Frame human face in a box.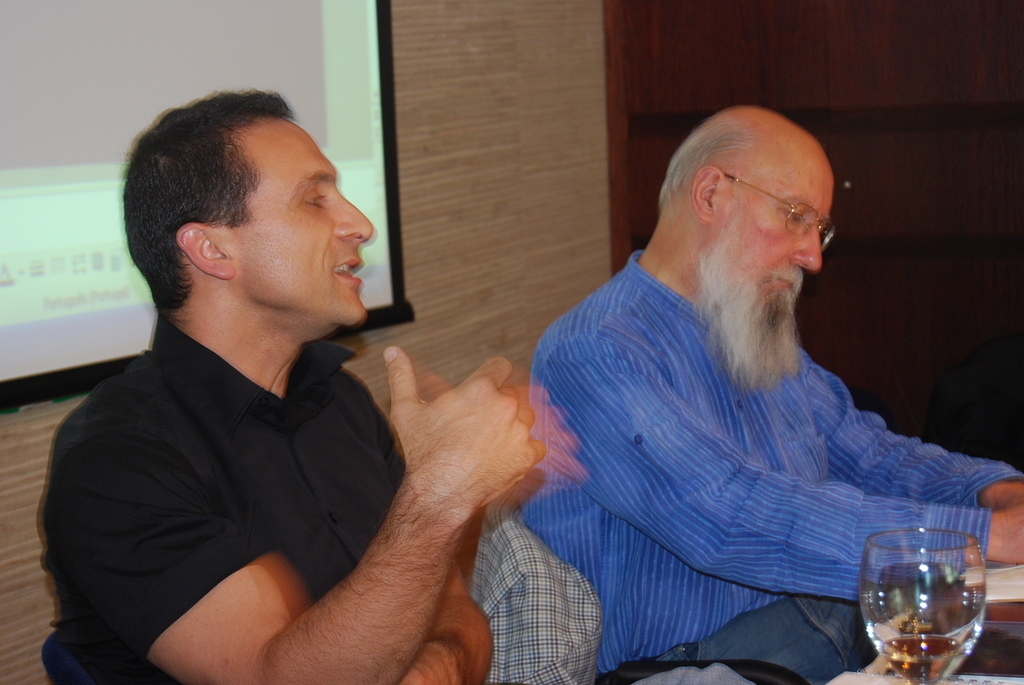
(716,148,830,326).
